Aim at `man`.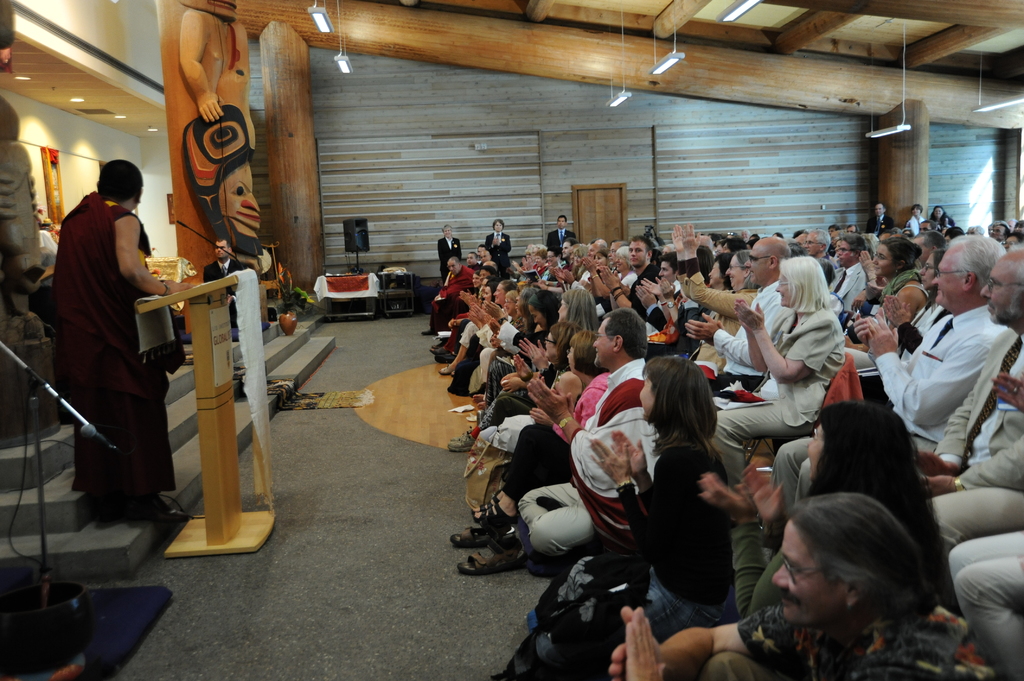
Aimed at (800,227,838,272).
